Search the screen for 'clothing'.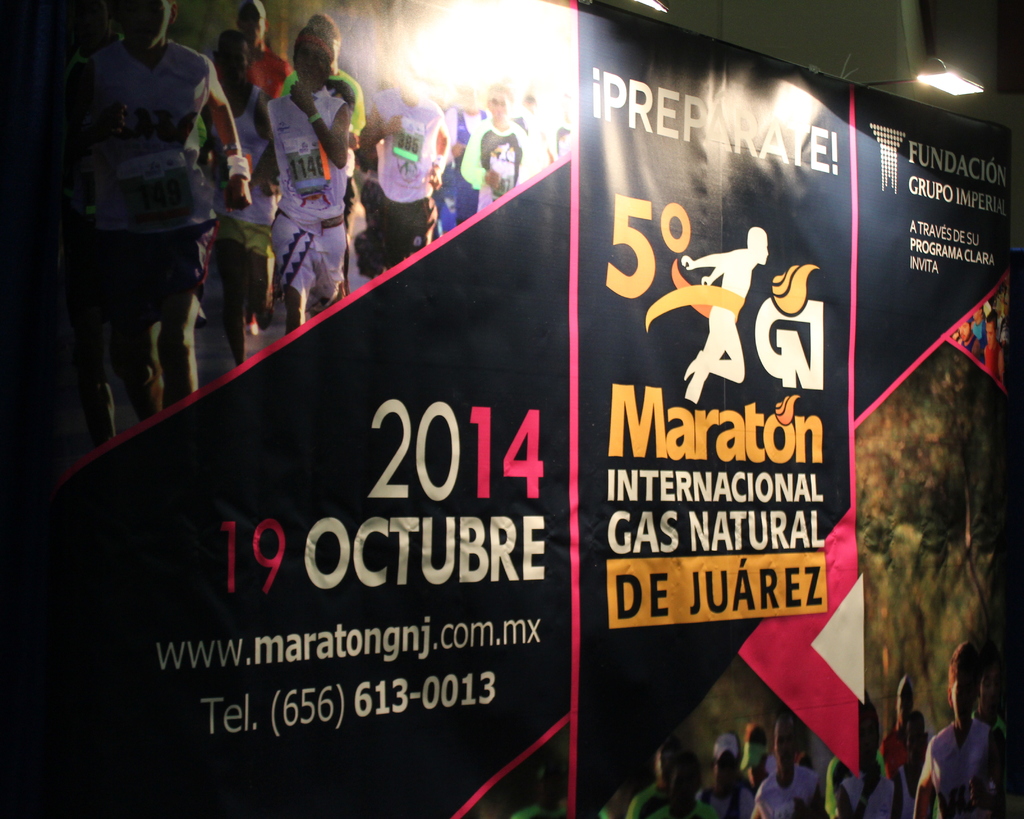
Found at box(267, 85, 342, 295).
